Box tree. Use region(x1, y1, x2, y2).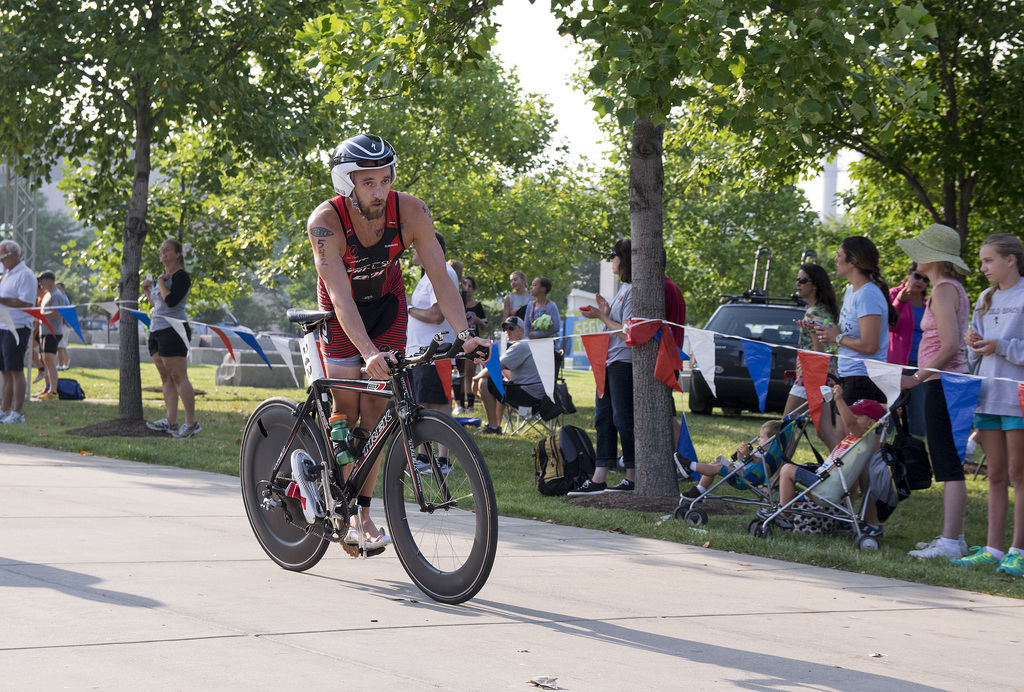
region(0, 0, 346, 433).
